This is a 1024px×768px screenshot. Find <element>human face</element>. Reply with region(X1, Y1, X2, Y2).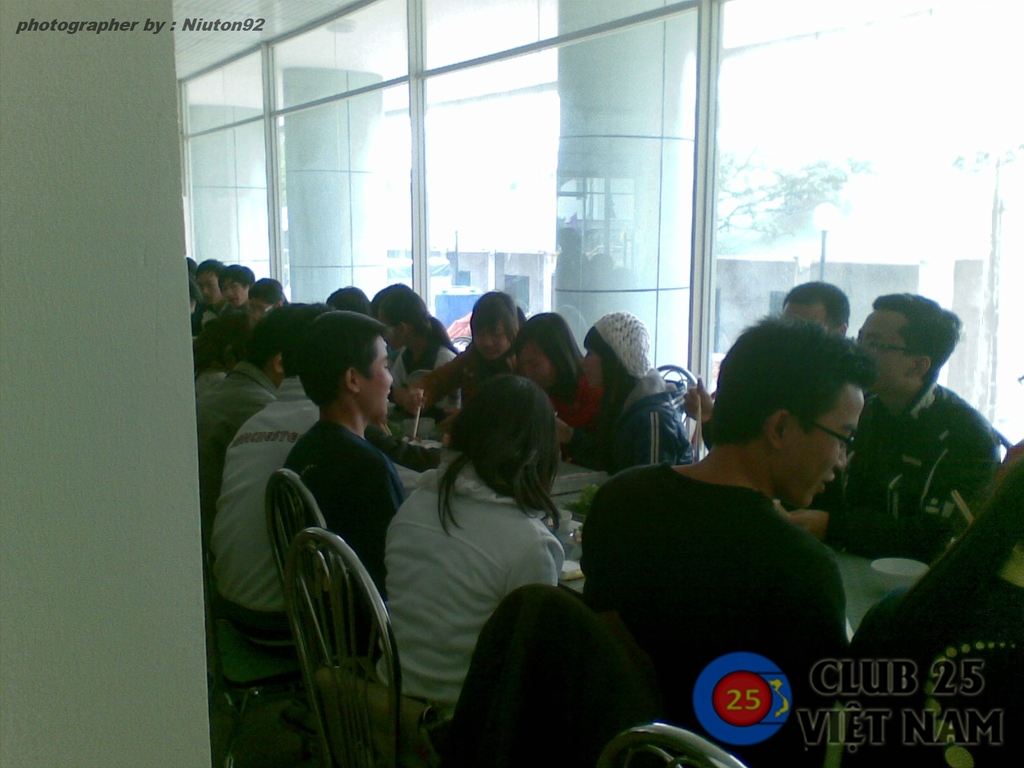
region(253, 298, 273, 321).
